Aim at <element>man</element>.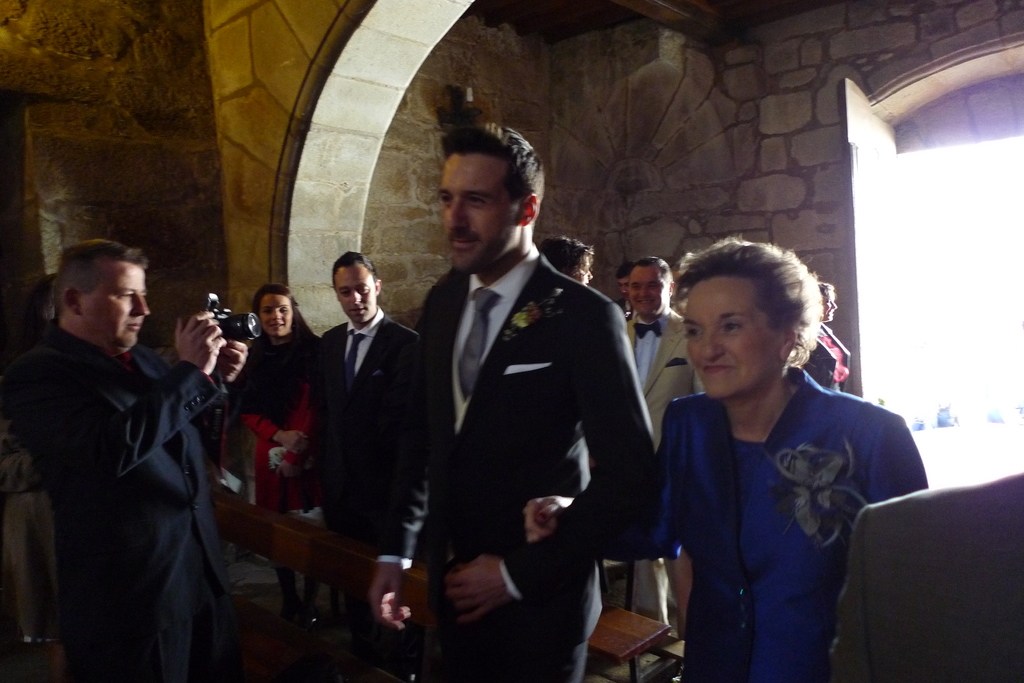
Aimed at box=[601, 254, 708, 639].
